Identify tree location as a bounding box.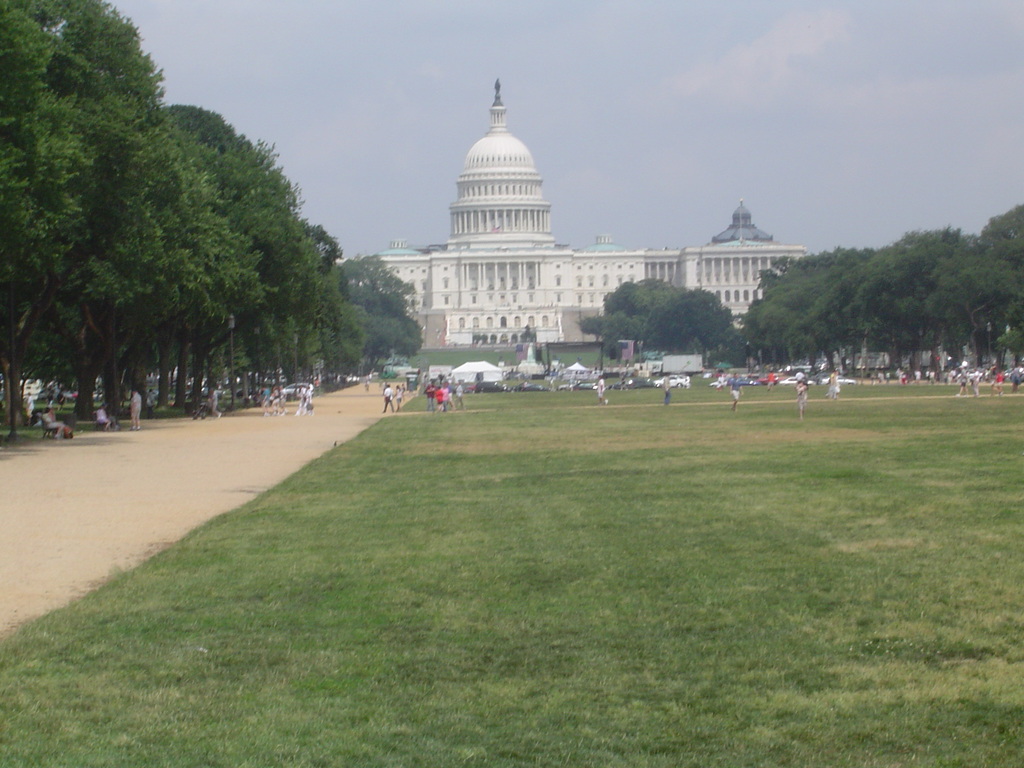
(717, 244, 872, 360).
